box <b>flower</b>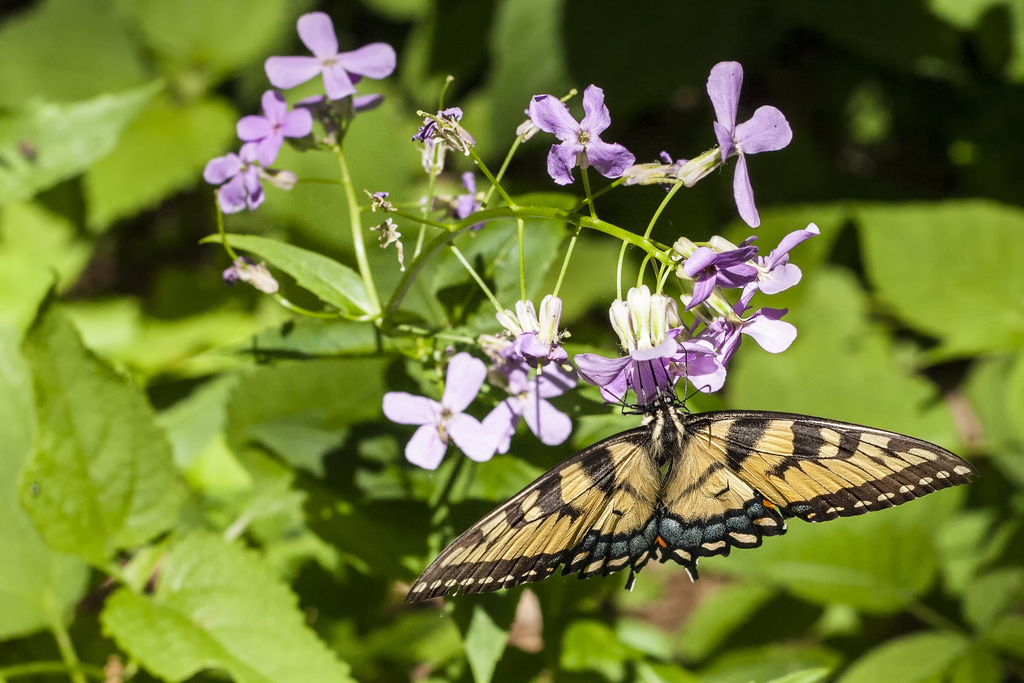
[left=231, top=84, right=307, bottom=165]
